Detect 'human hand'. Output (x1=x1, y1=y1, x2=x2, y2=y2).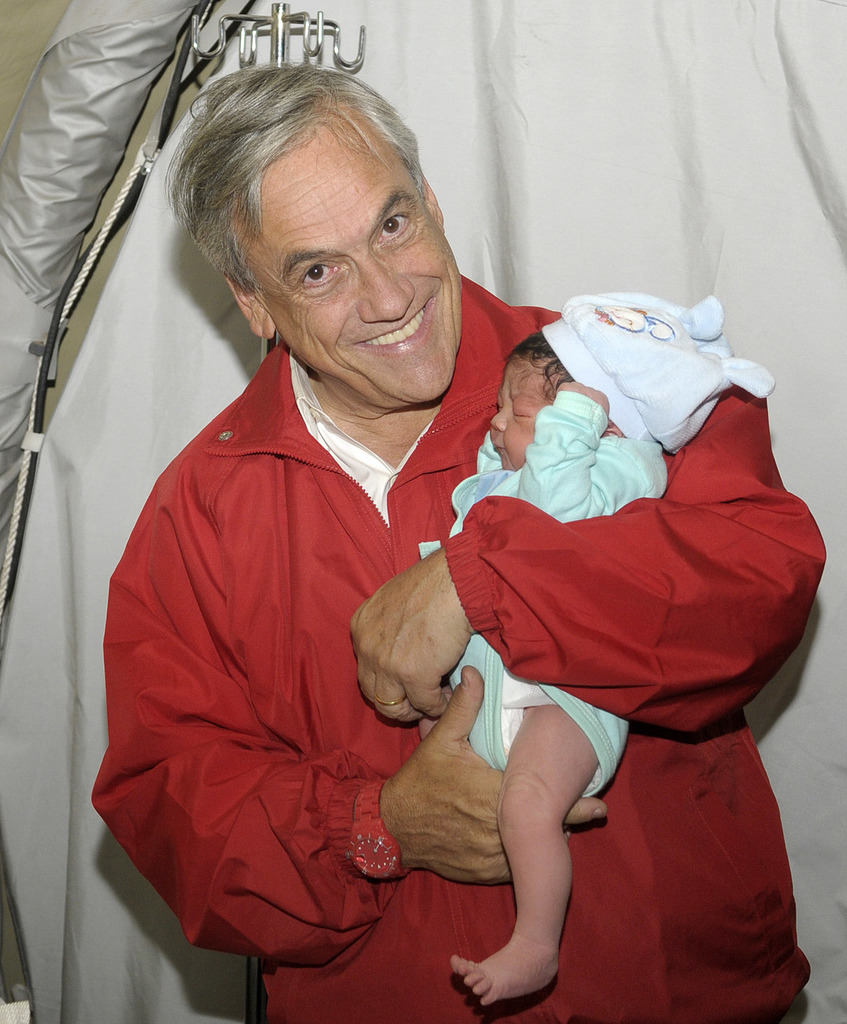
(x1=556, y1=379, x2=610, y2=410).
